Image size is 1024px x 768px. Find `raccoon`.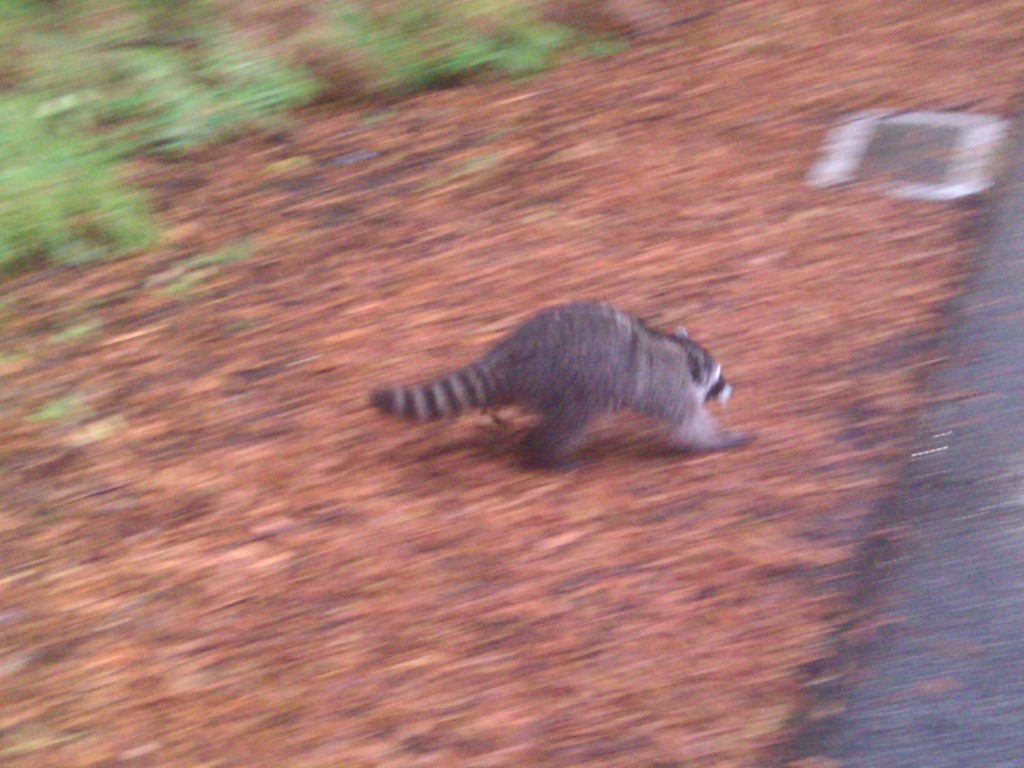
locate(368, 303, 758, 471).
